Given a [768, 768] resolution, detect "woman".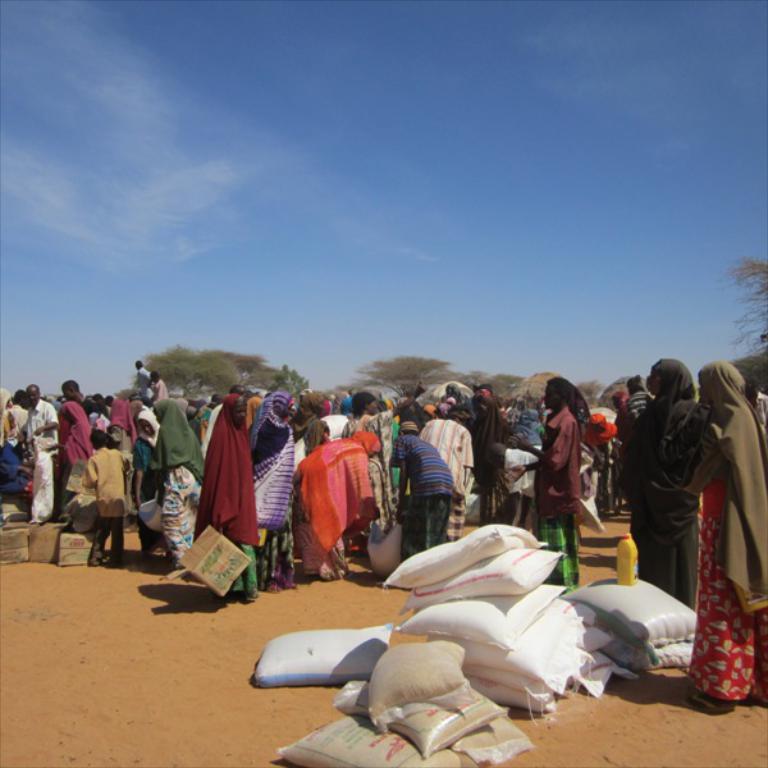
[left=671, top=360, right=767, bottom=716].
